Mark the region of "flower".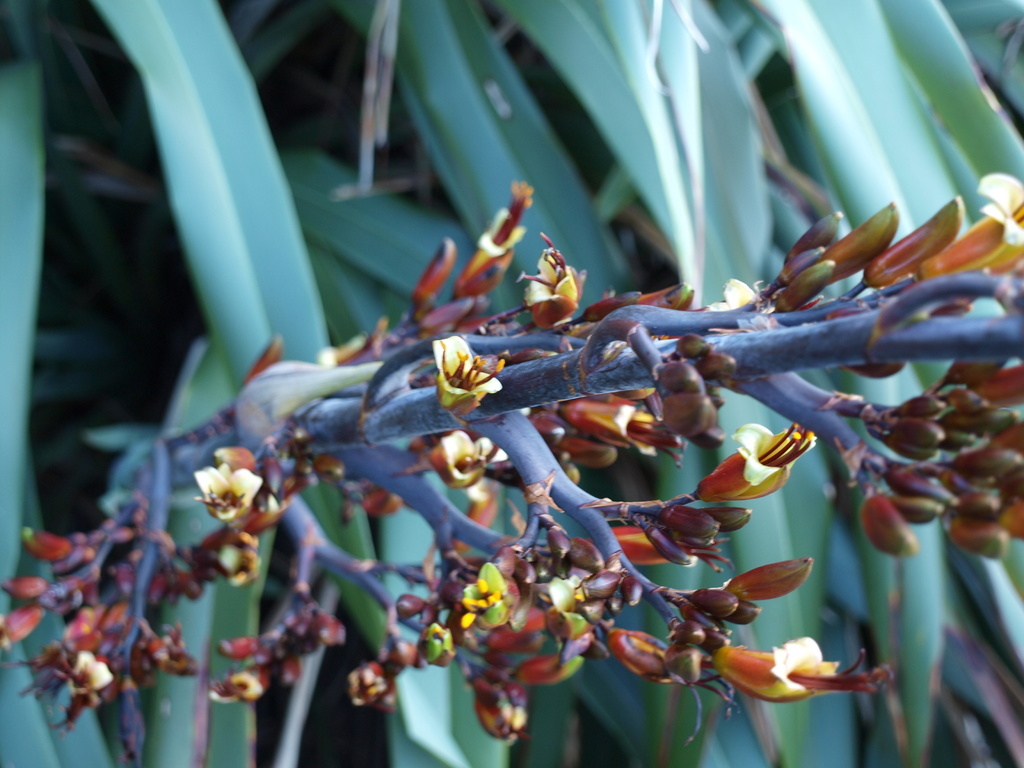
Region: [518, 234, 588, 323].
